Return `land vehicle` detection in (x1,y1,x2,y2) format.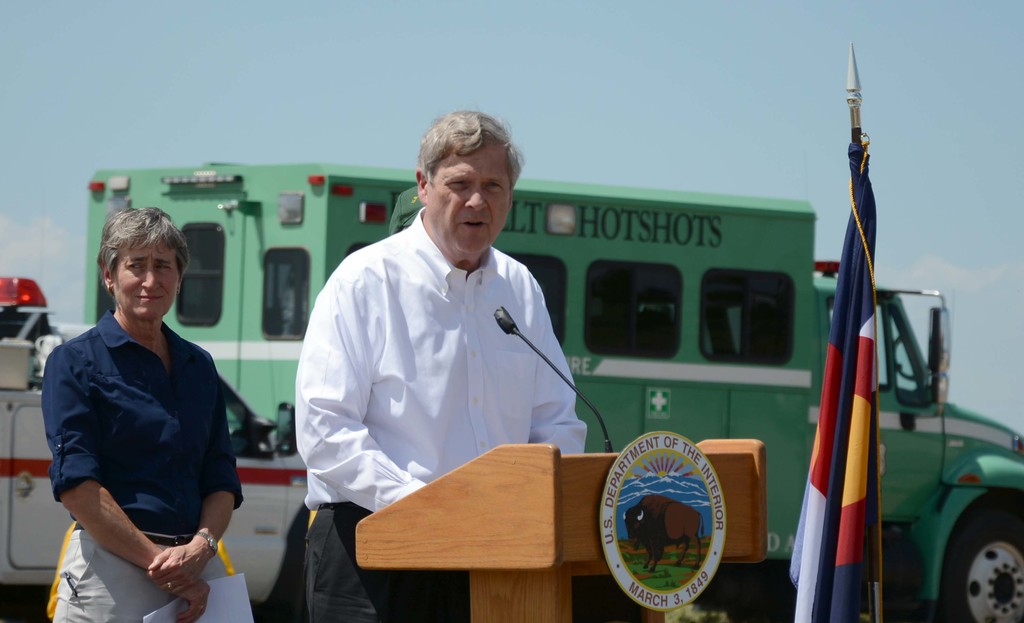
(74,163,1020,621).
